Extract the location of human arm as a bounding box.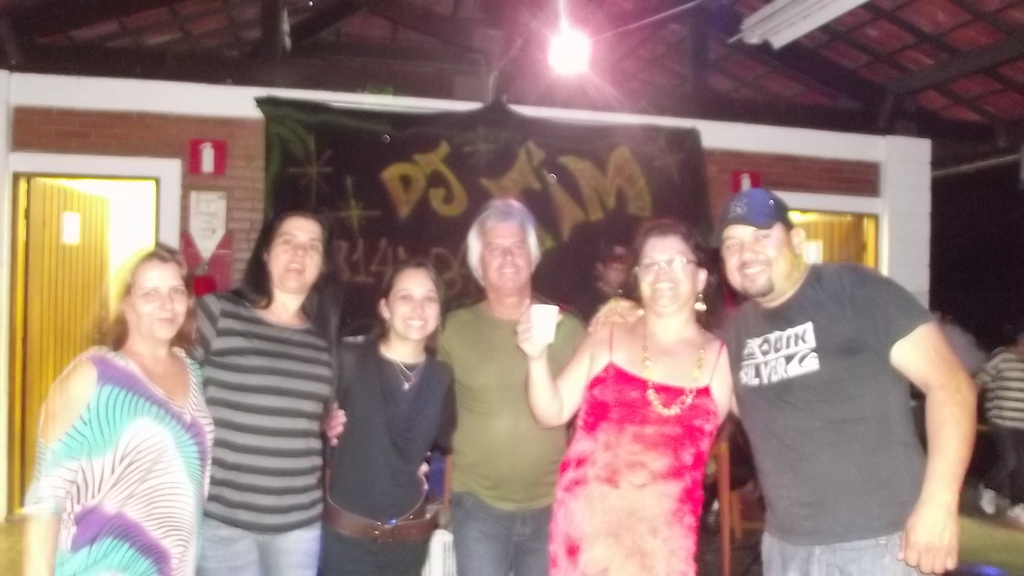
box(704, 356, 733, 432).
